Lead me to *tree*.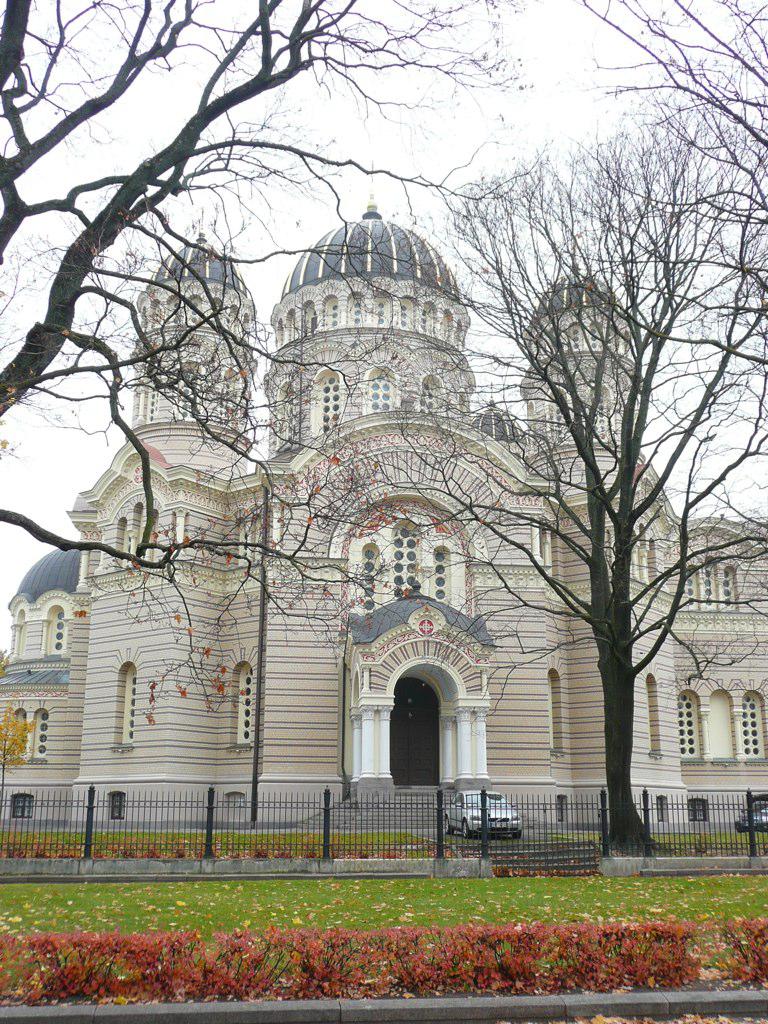
Lead to BBox(436, 0, 767, 866).
